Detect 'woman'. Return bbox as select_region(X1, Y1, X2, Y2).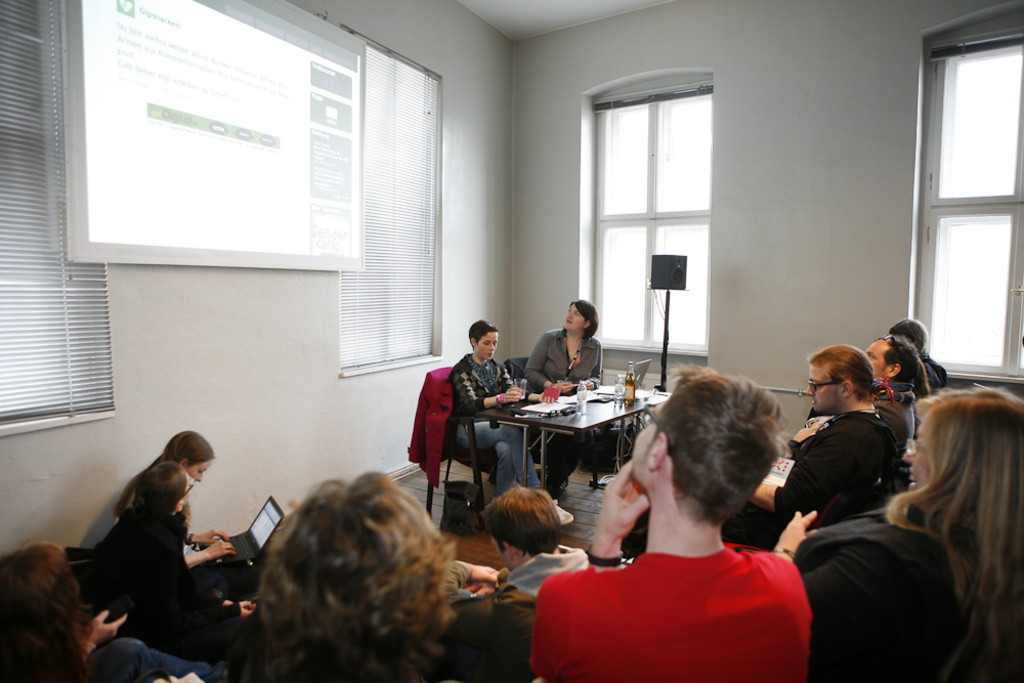
select_region(845, 362, 1021, 678).
